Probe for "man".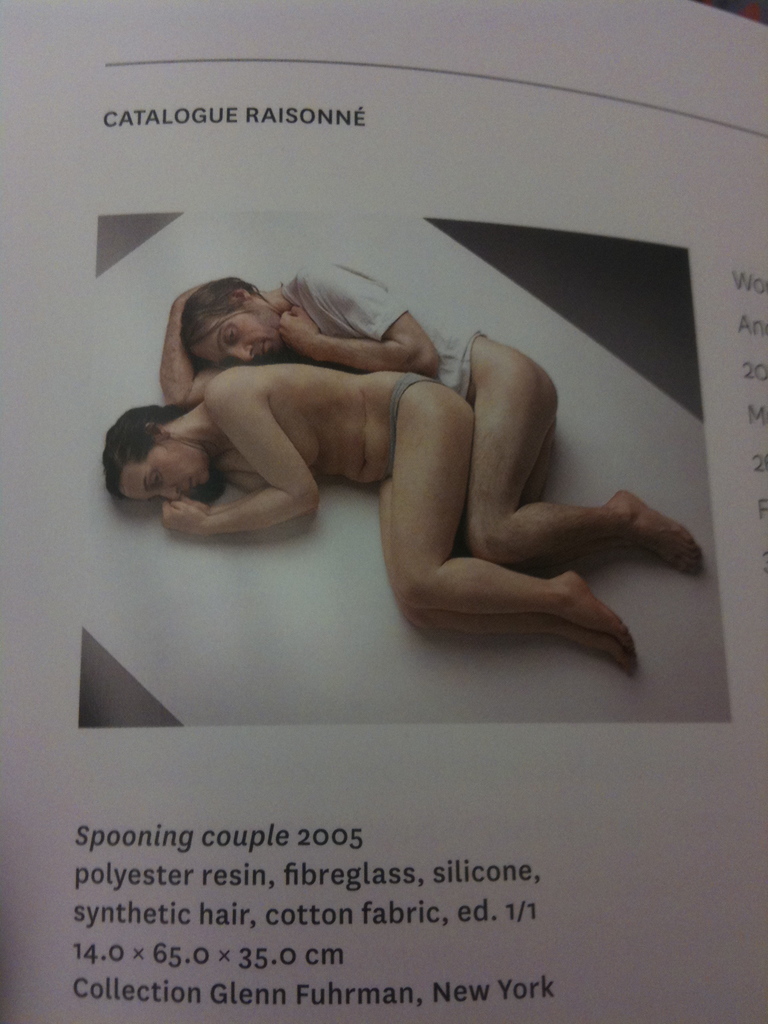
Probe result: l=159, t=255, r=701, b=582.
